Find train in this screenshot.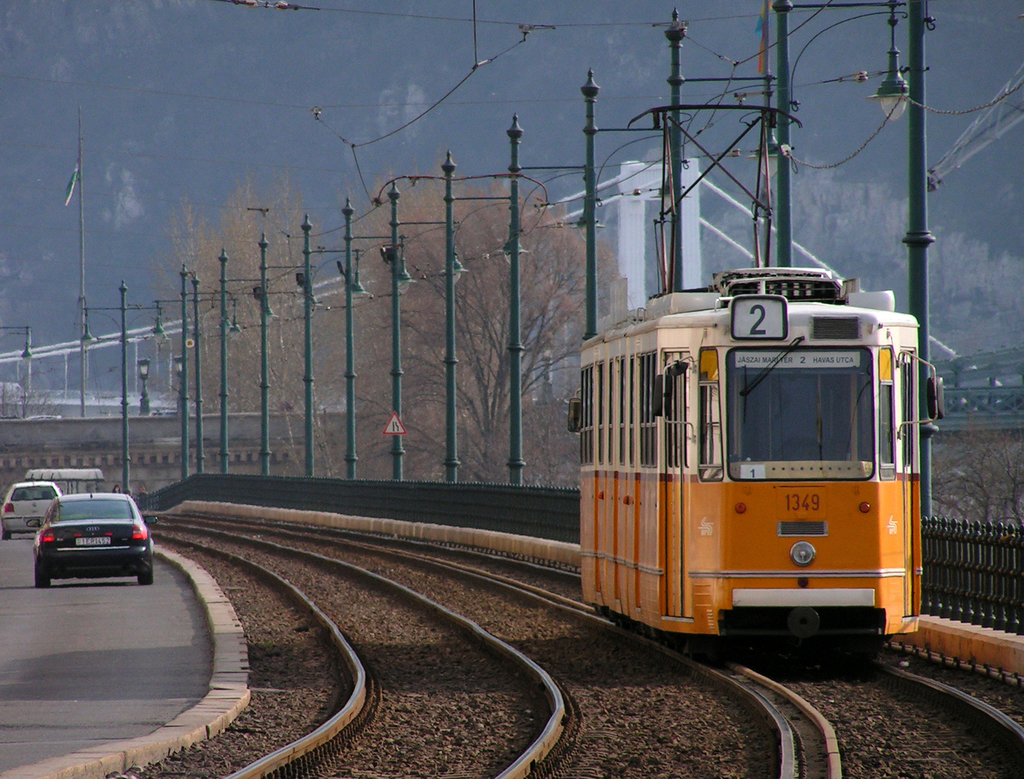
The bounding box for train is Rect(579, 104, 938, 646).
